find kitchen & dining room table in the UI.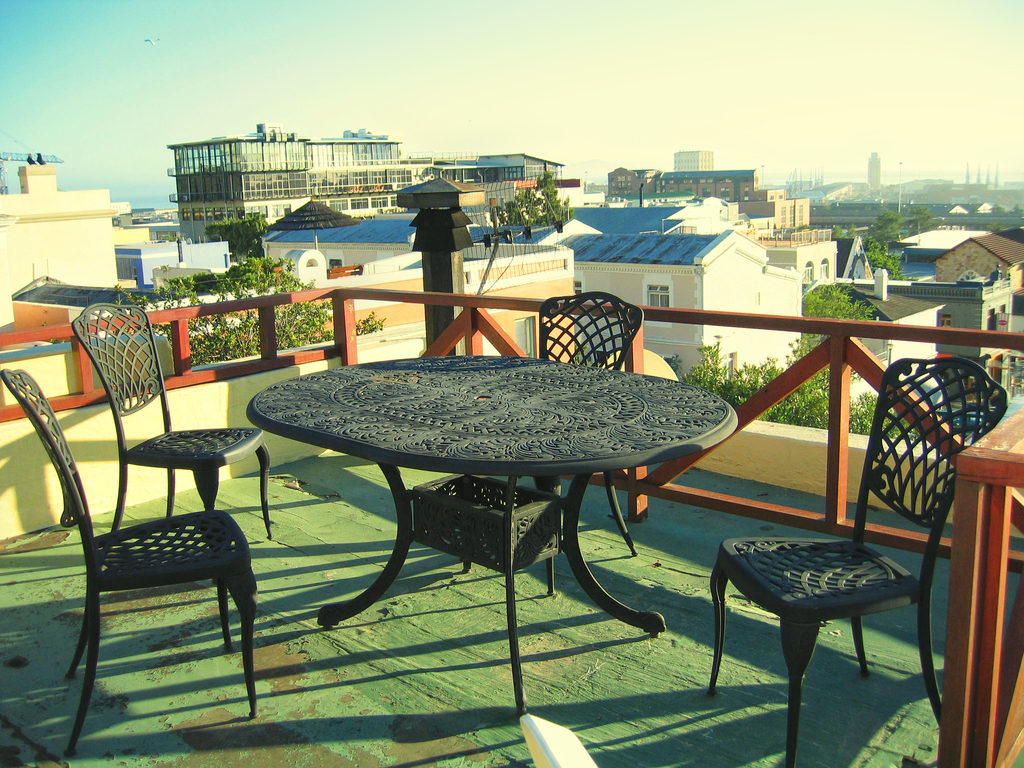
UI element at bbox=(0, 291, 1005, 767).
